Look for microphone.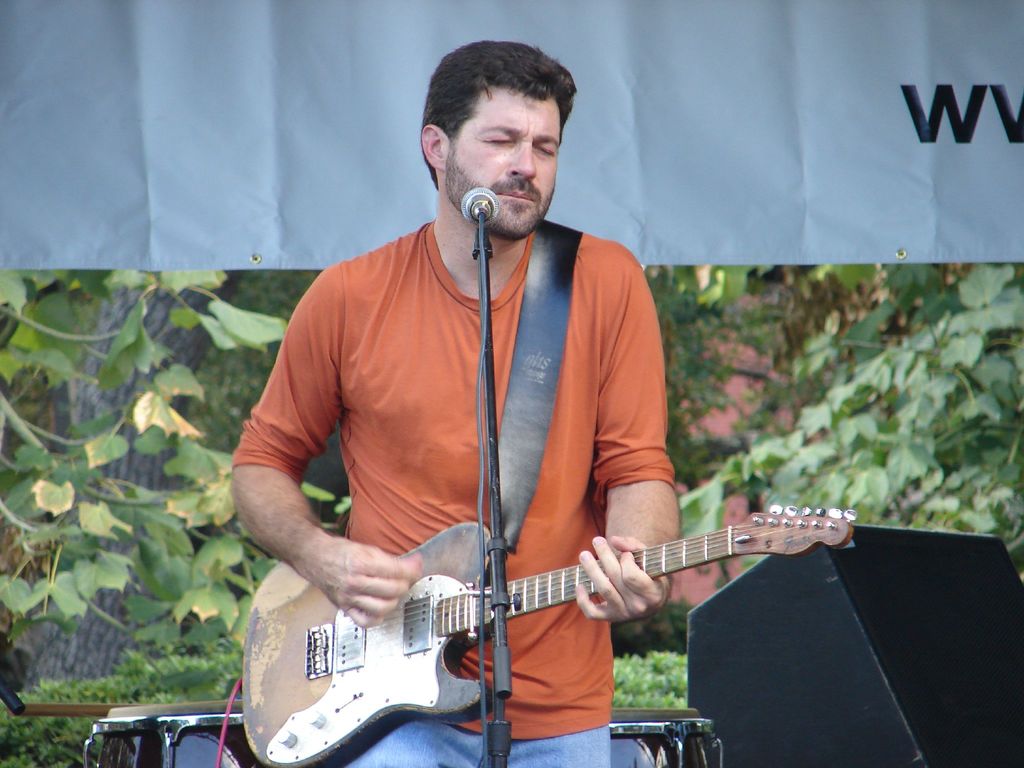
Found: 461, 182, 501, 220.
